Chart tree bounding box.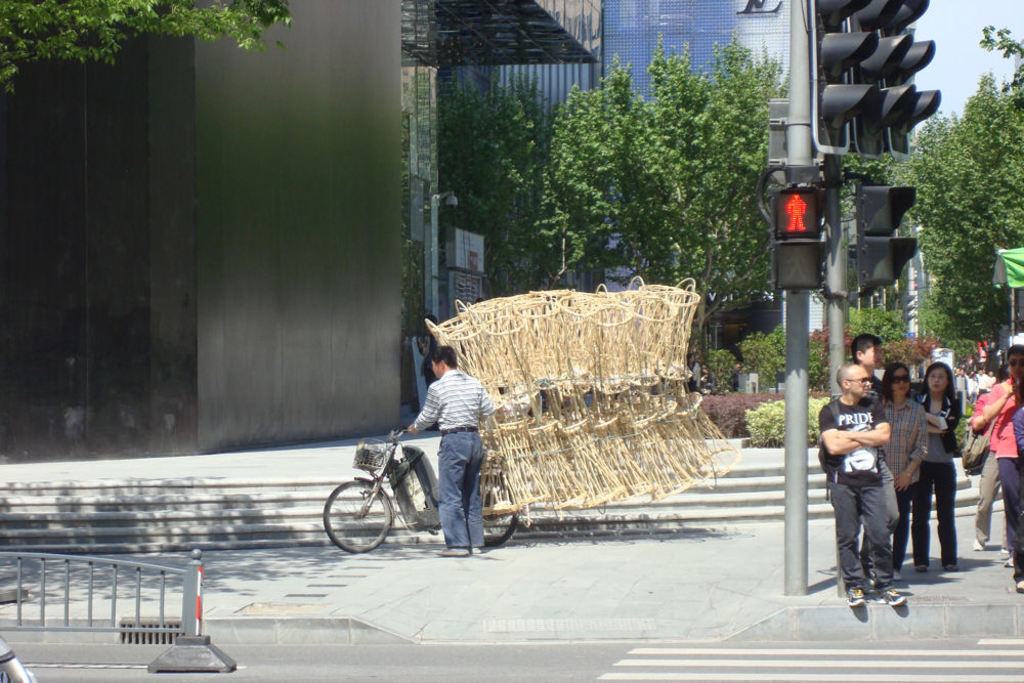
Charted: [x1=640, y1=42, x2=796, y2=388].
